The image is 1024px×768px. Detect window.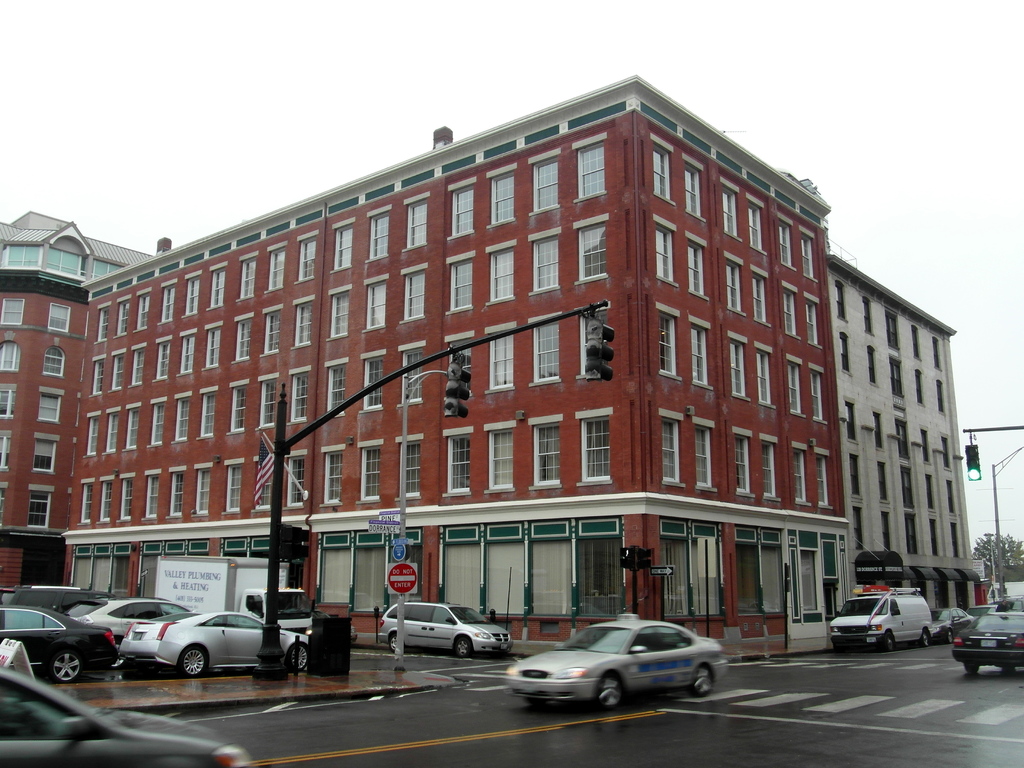
Detection: pyautogui.locateOnScreen(0, 384, 15, 419).
